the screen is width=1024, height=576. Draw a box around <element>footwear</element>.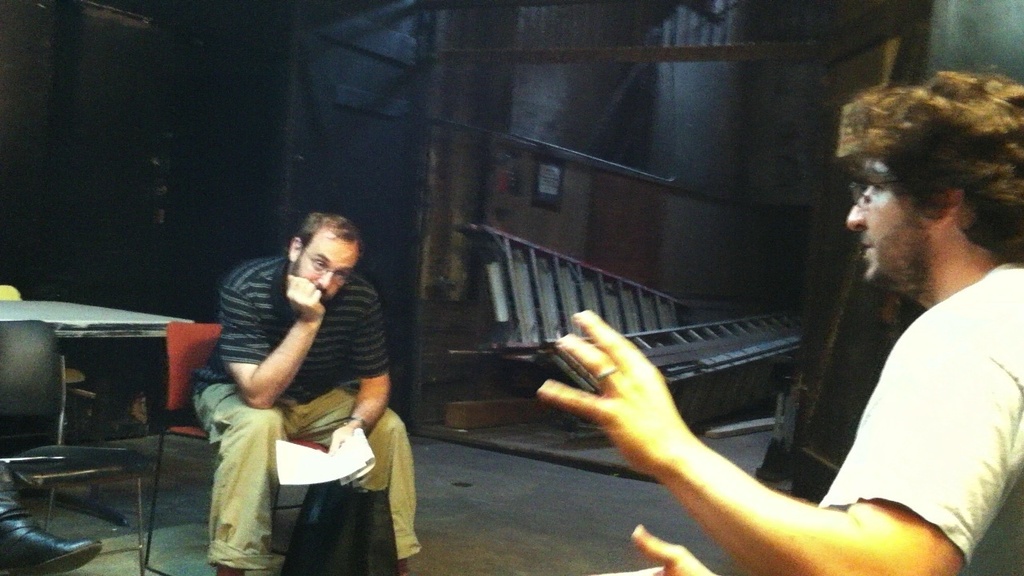
crop(3, 516, 105, 575).
